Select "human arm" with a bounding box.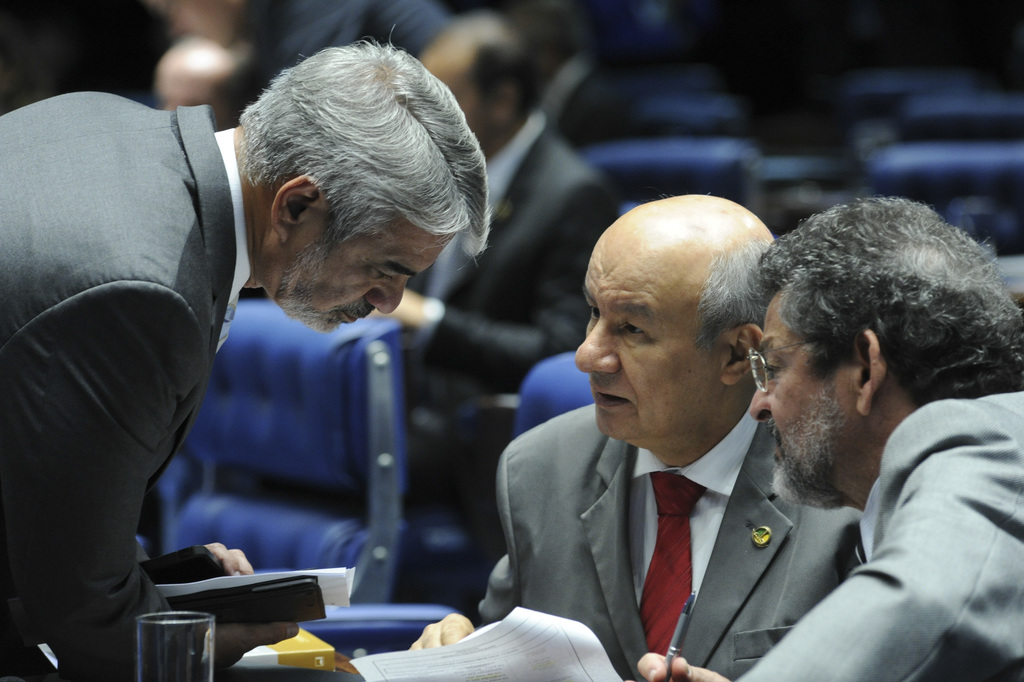
x1=730 y1=393 x2=1023 y2=681.
